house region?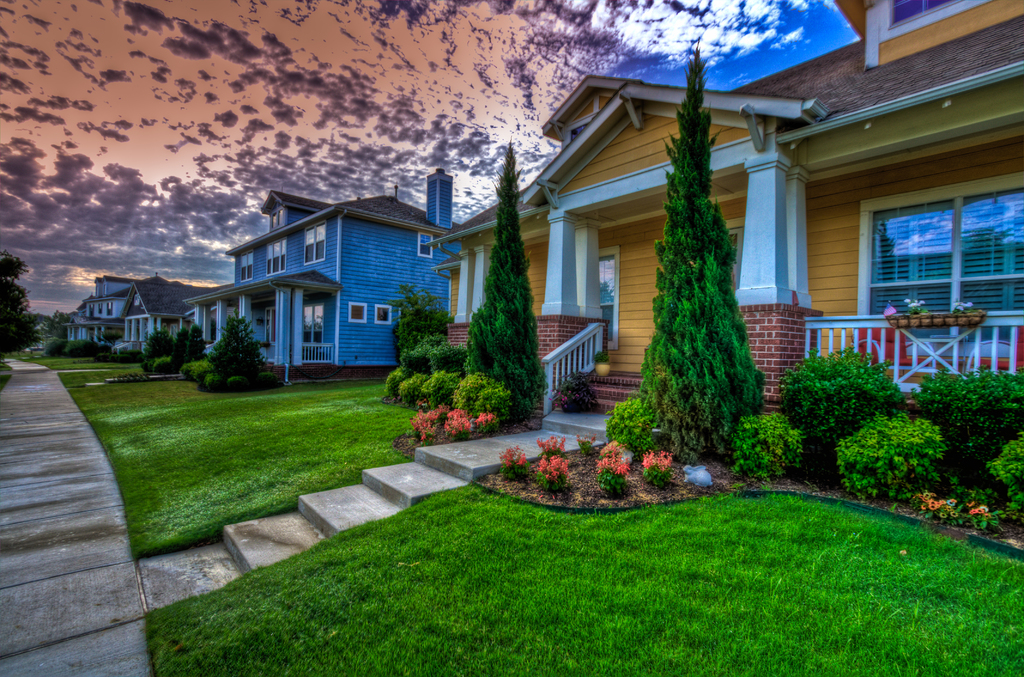
<box>177,184,497,382</box>
